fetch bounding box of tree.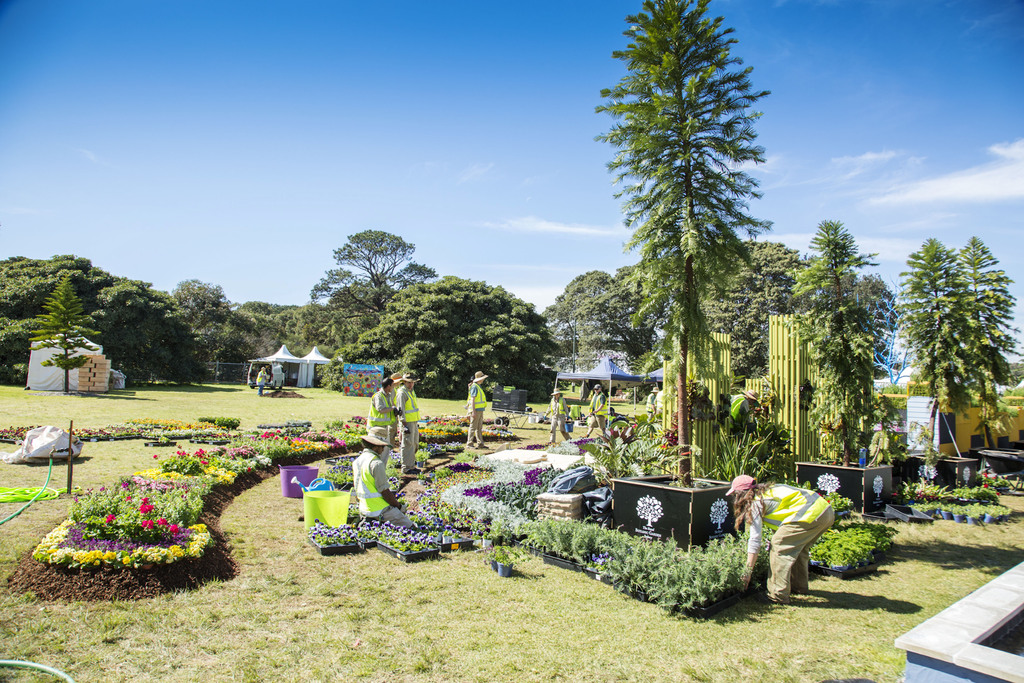
Bbox: (546, 272, 659, 364).
